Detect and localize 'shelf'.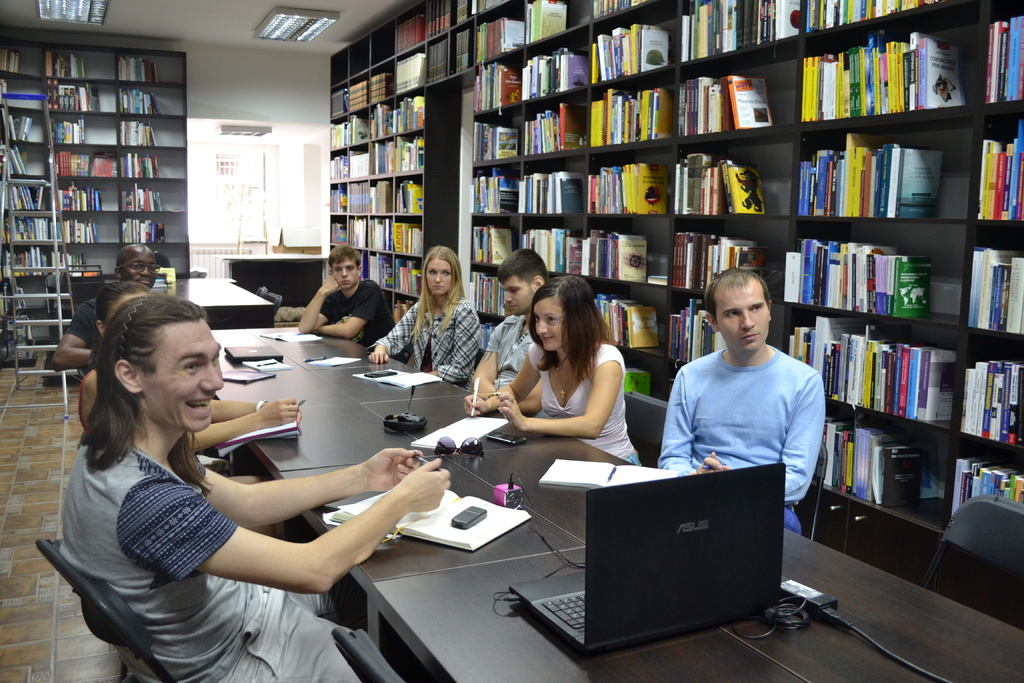
Localized at Rect(325, 252, 359, 277).
